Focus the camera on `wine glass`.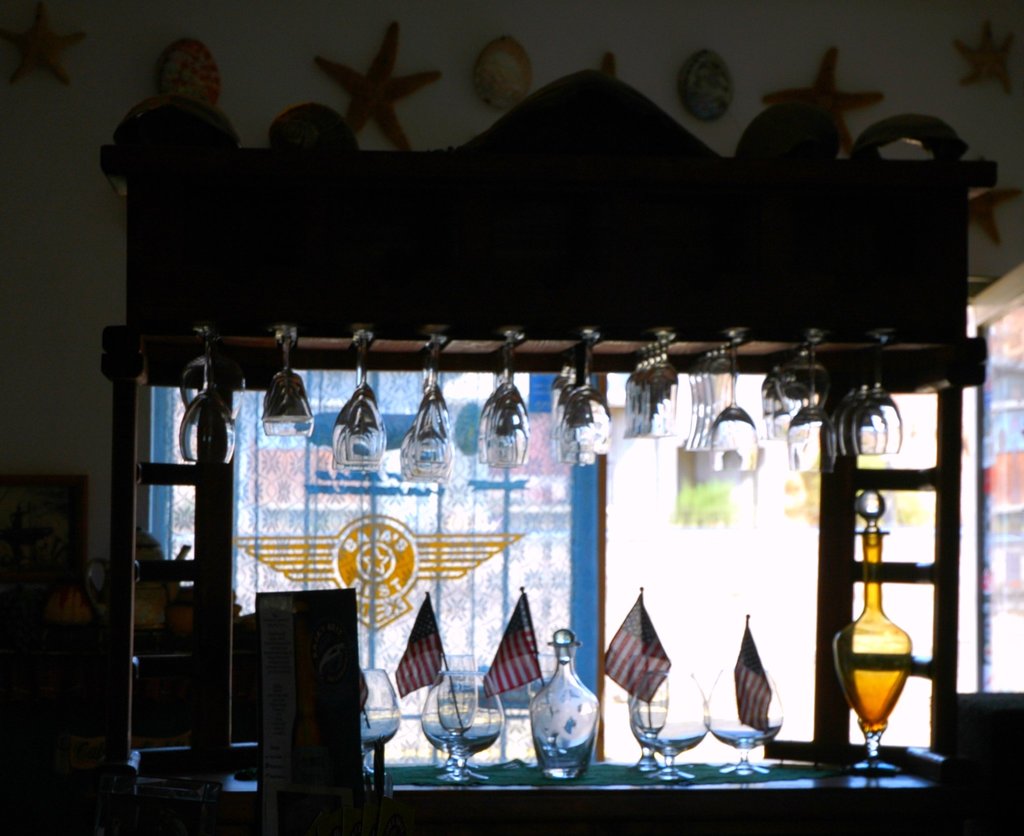
Focus region: {"x1": 557, "y1": 329, "x2": 616, "y2": 470}.
